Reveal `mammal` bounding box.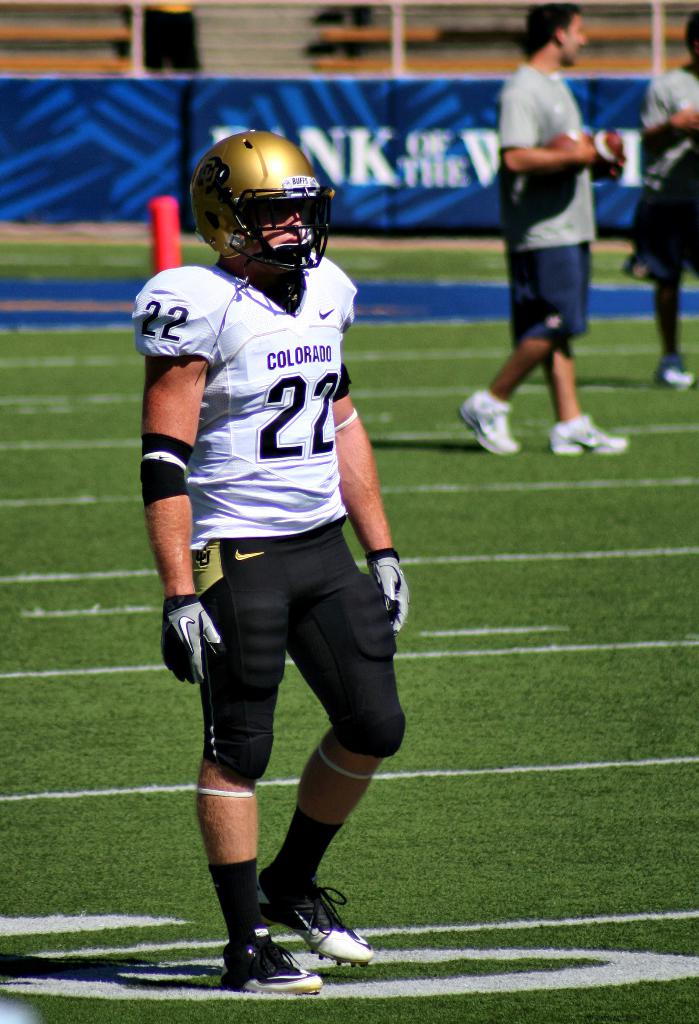
Revealed: BBox(131, 131, 411, 995).
